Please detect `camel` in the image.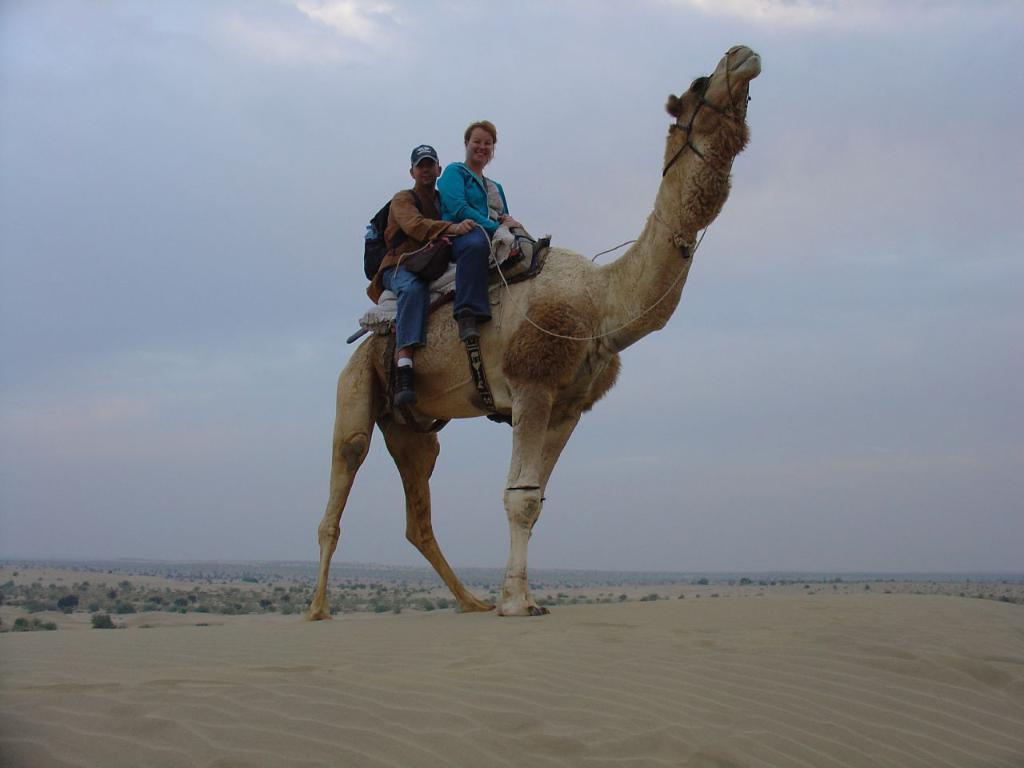
detection(308, 38, 760, 626).
